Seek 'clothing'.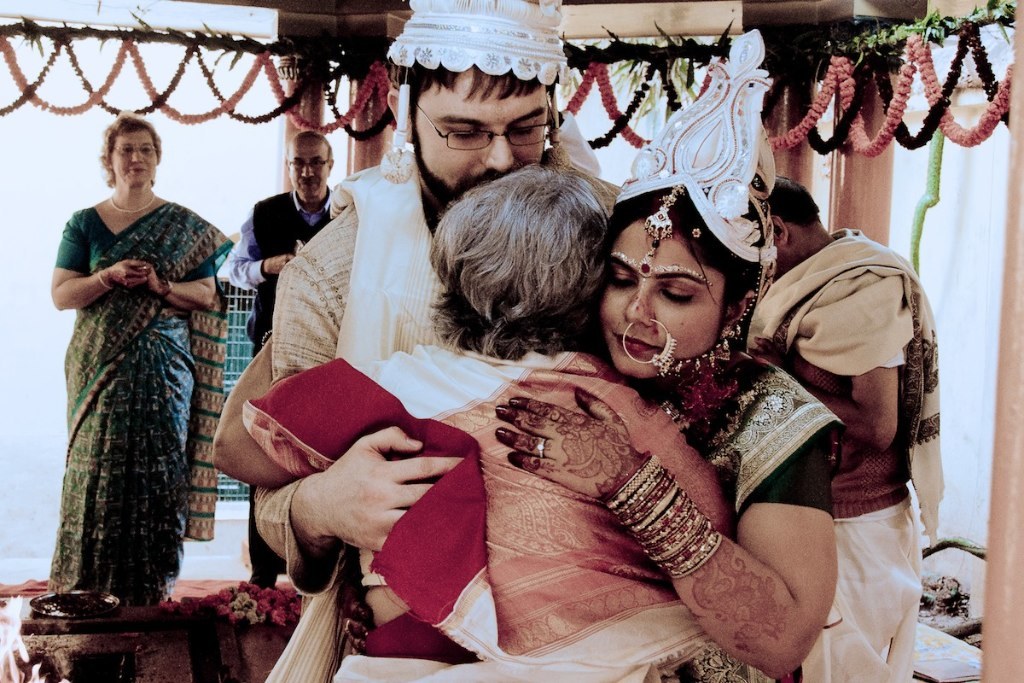
[226, 190, 339, 343].
